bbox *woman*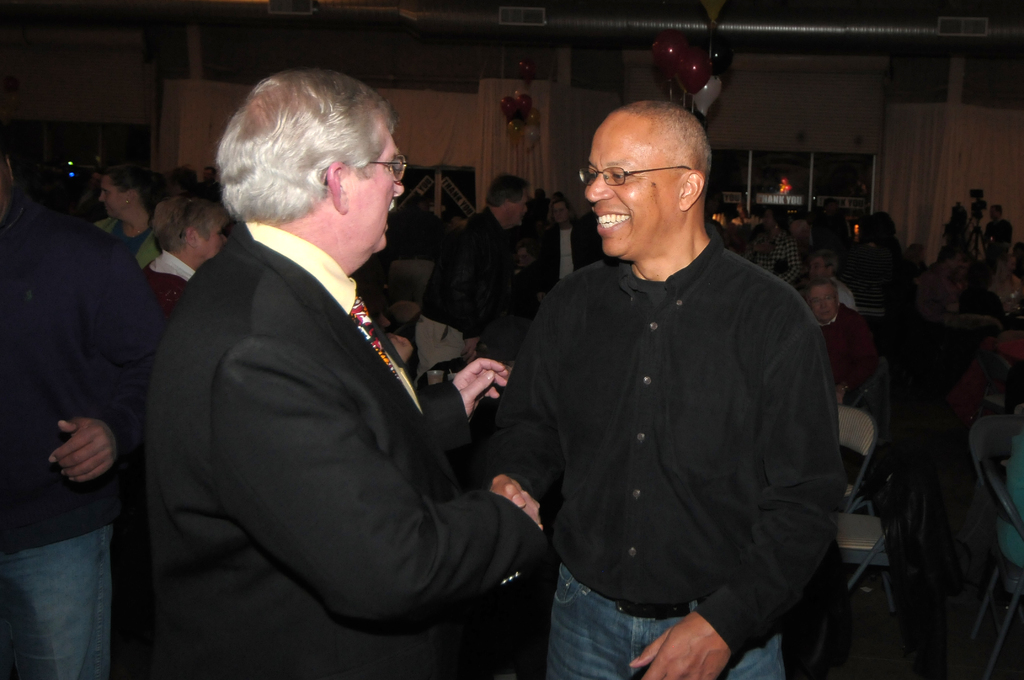
511, 243, 543, 312
